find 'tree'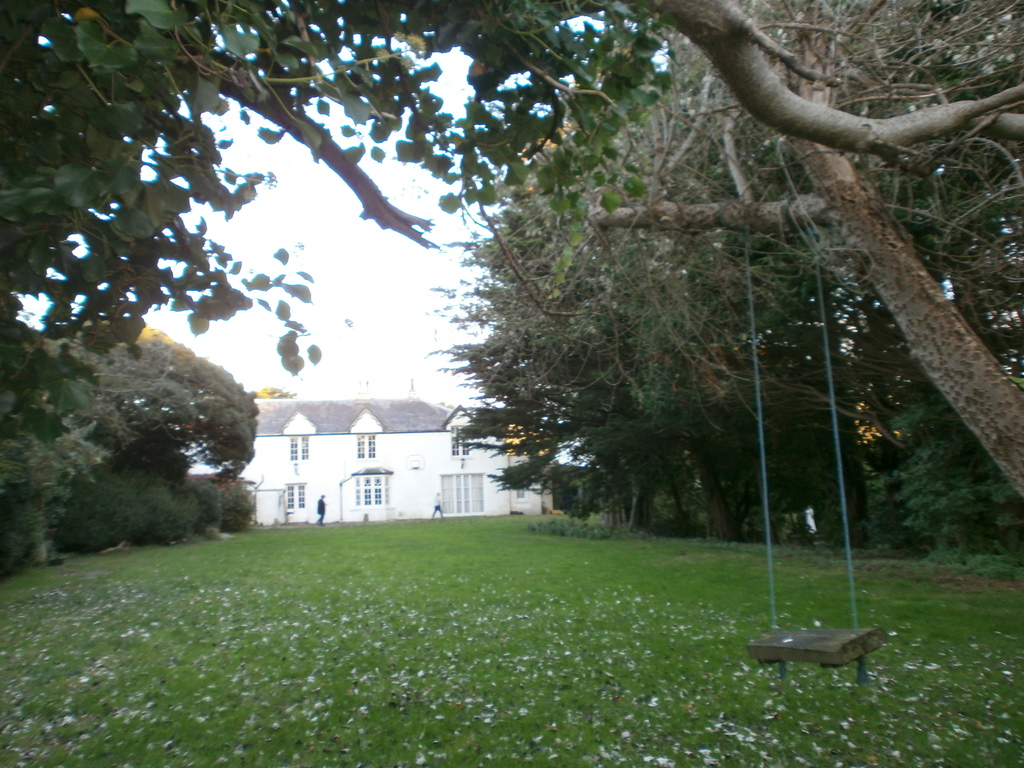
l=72, t=463, r=180, b=547
